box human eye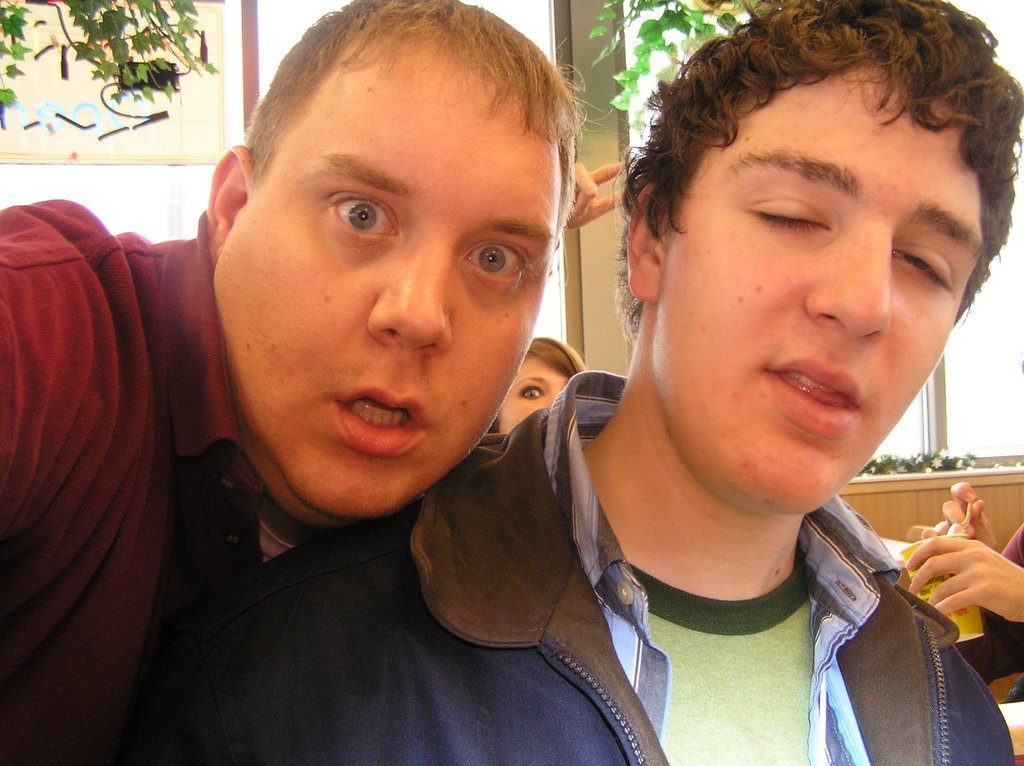
890, 245, 949, 291
